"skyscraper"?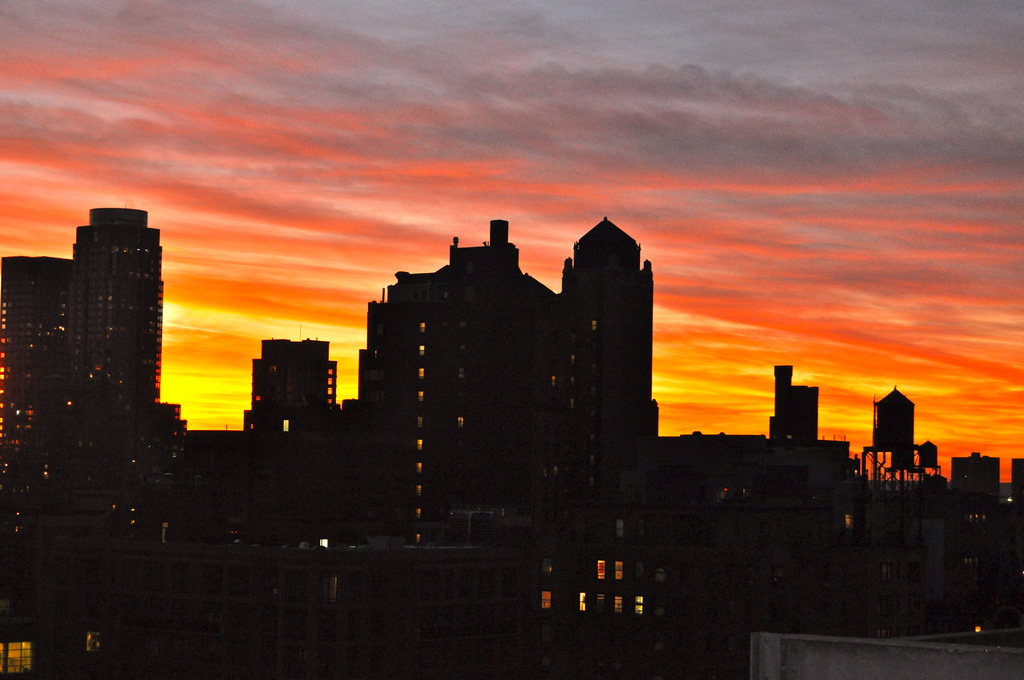
rect(1, 253, 68, 465)
